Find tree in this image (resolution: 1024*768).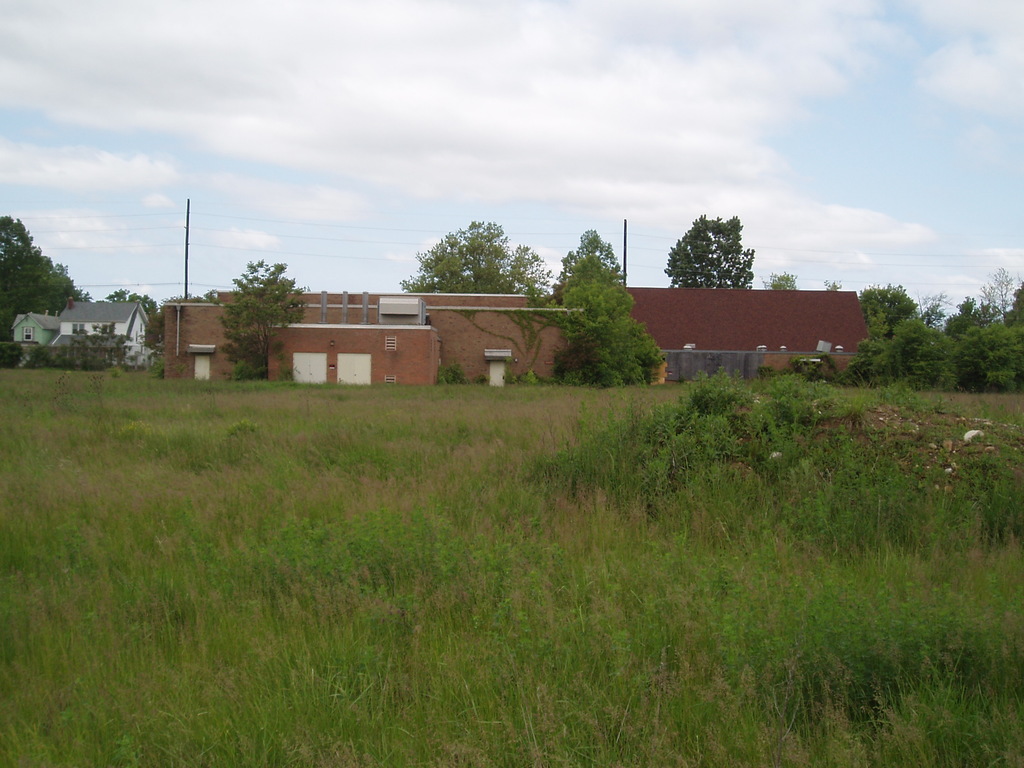
detection(765, 269, 797, 289).
